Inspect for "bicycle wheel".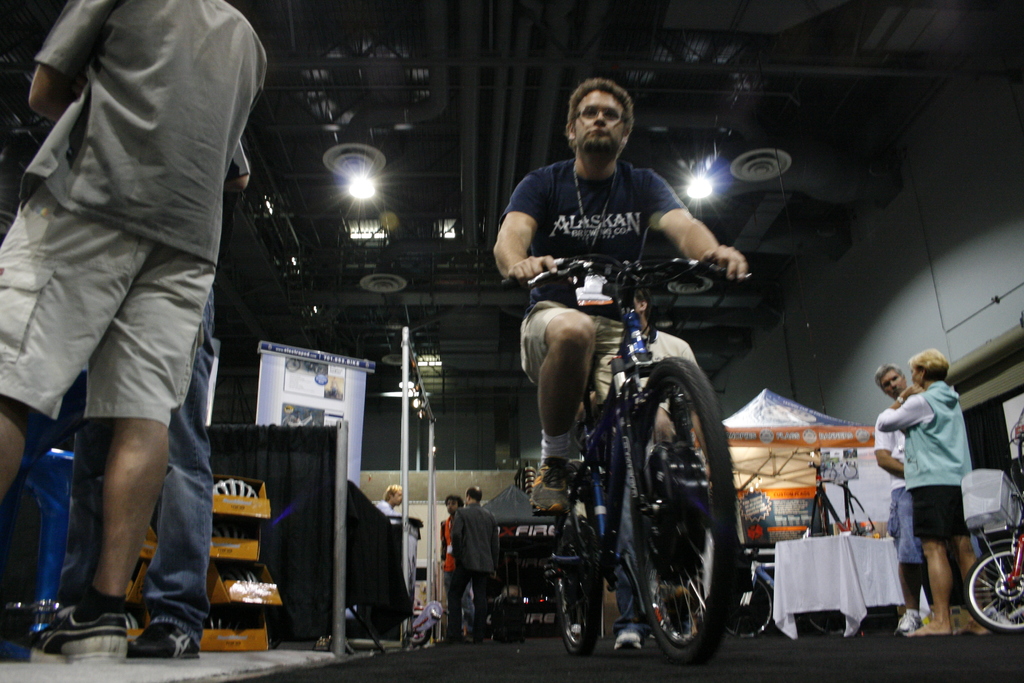
Inspection: 616/356/730/662.
